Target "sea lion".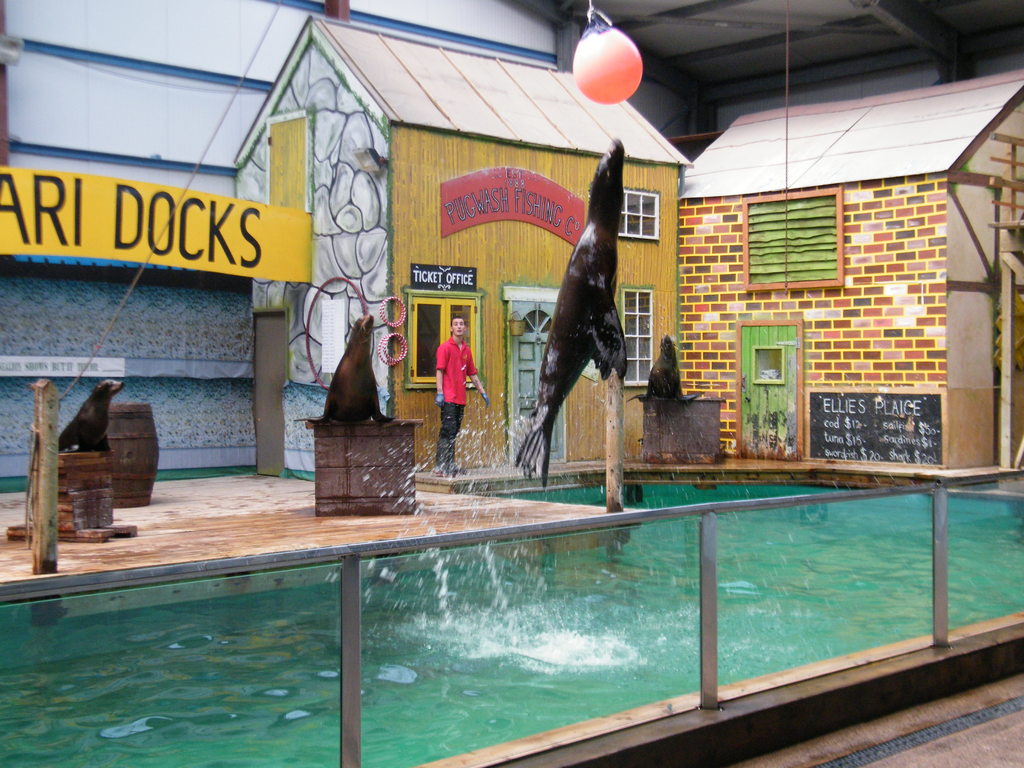
Target region: l=630, t=335, r=705, b=408.
